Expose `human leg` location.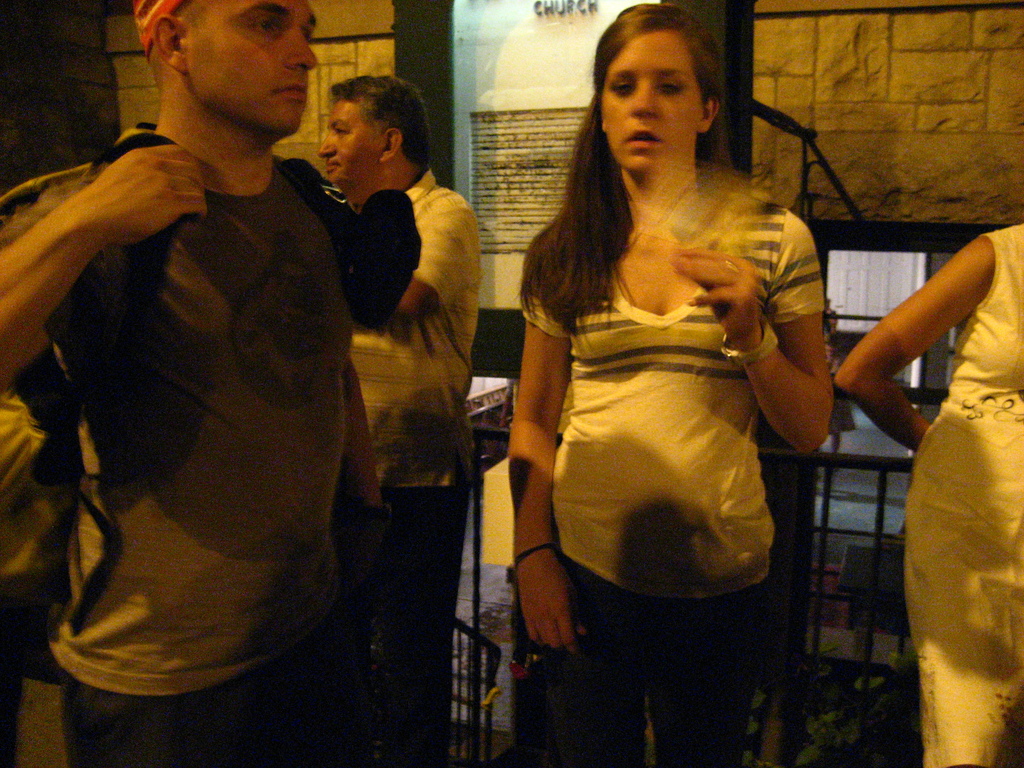
Exposed at left=646, top=581, right=762, bottom=762.
